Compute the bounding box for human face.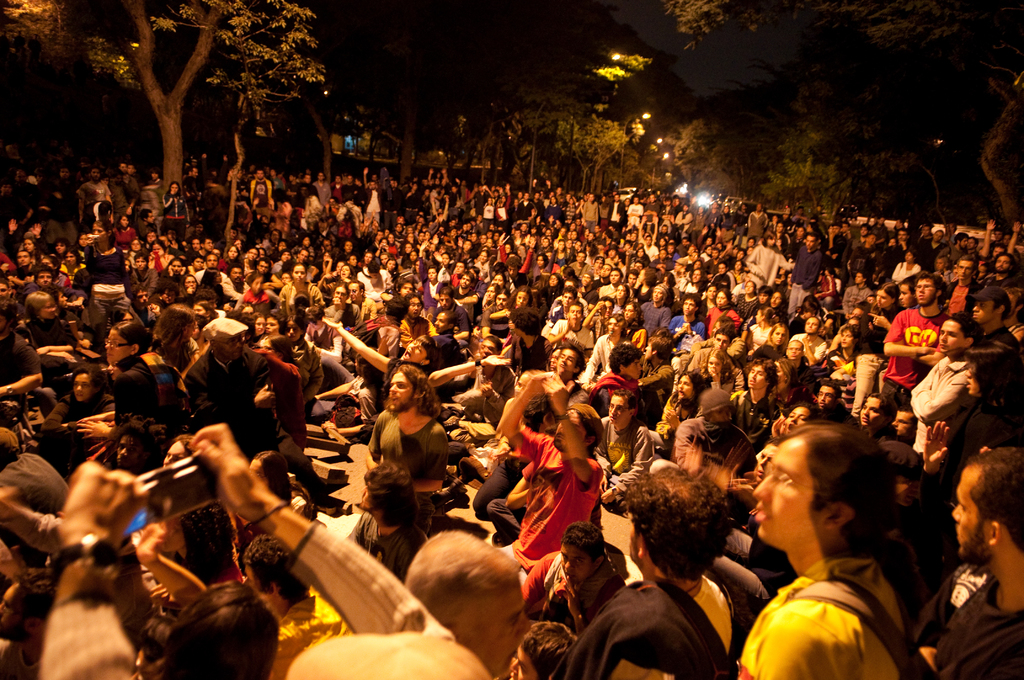
<box>938,318,965,354</box>.
